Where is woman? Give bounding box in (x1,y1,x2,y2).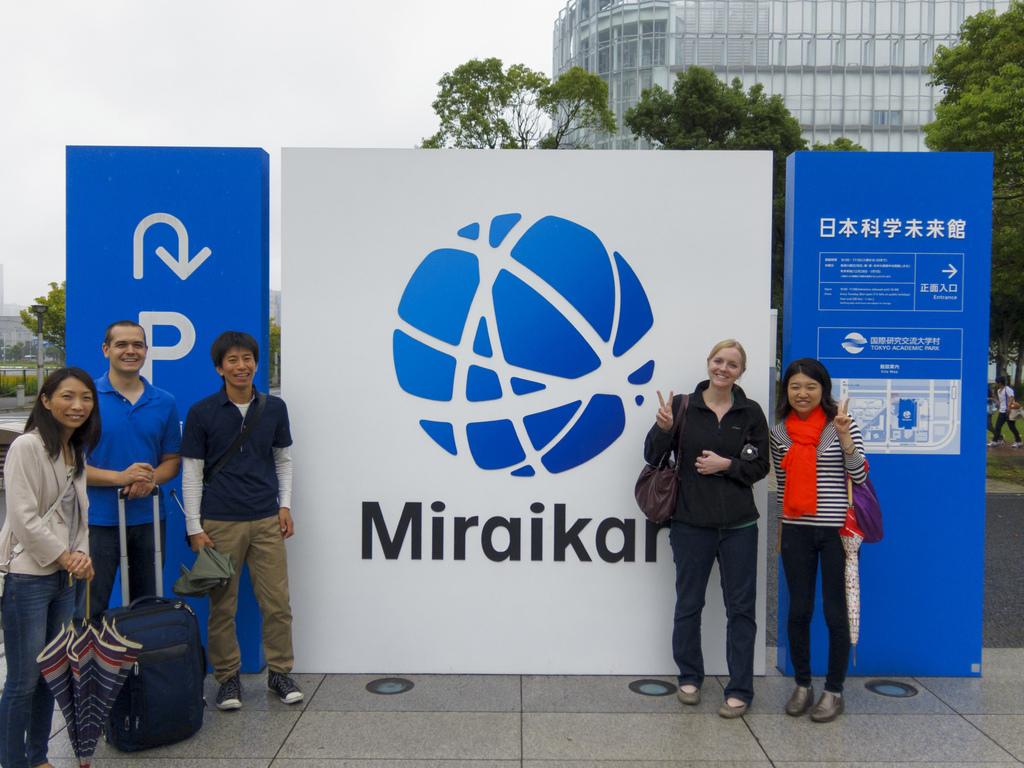
(985,389,1005,446).
